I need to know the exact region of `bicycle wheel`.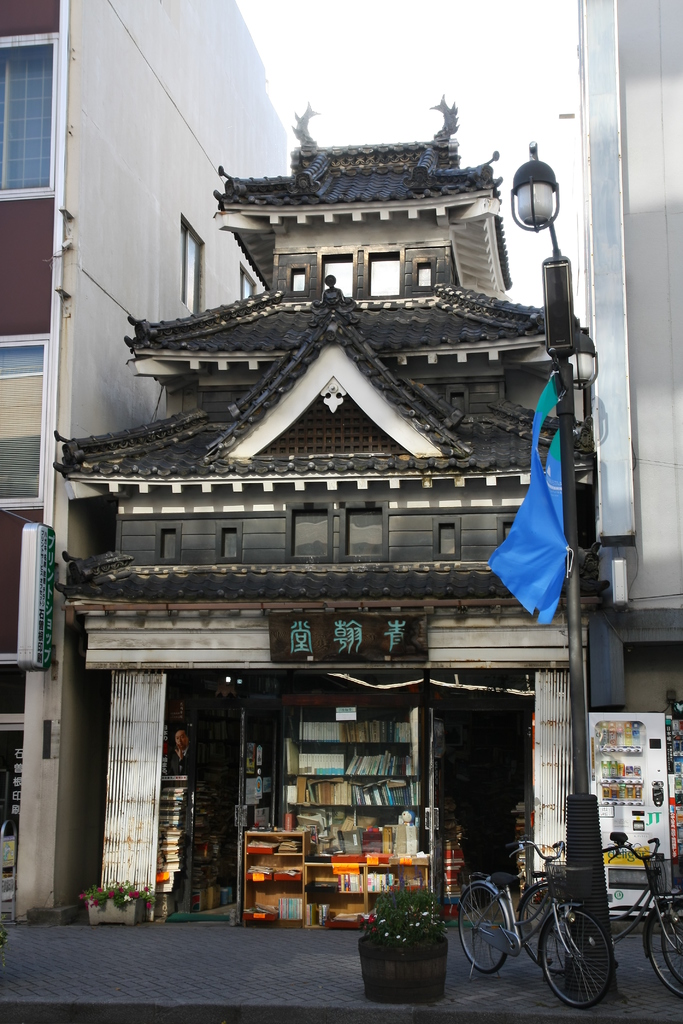
Region: 542:906:614:1005.
